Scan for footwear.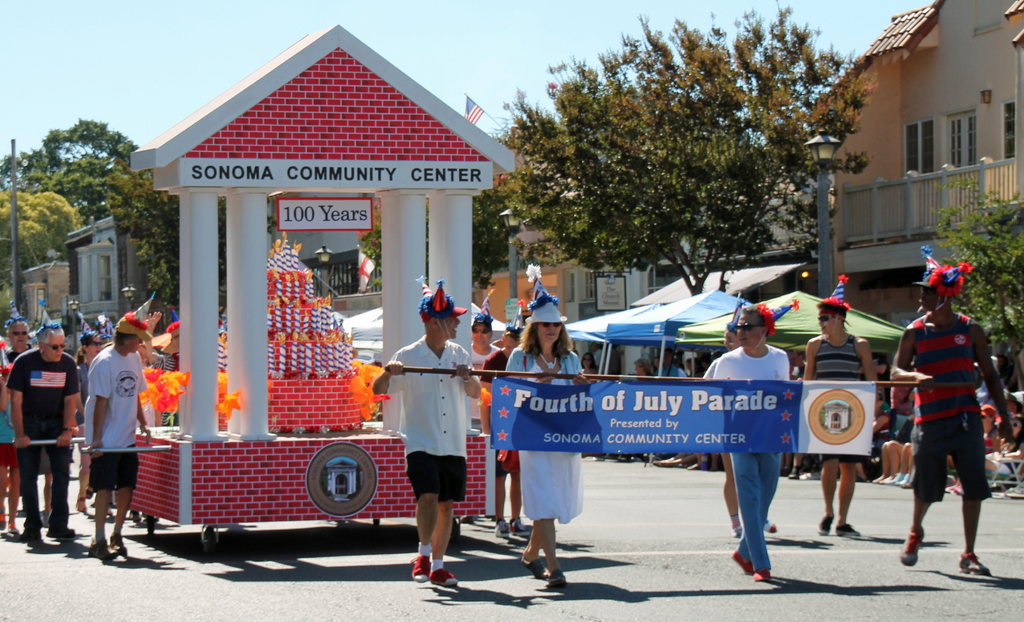
Scan result: (106,530,128,554).
